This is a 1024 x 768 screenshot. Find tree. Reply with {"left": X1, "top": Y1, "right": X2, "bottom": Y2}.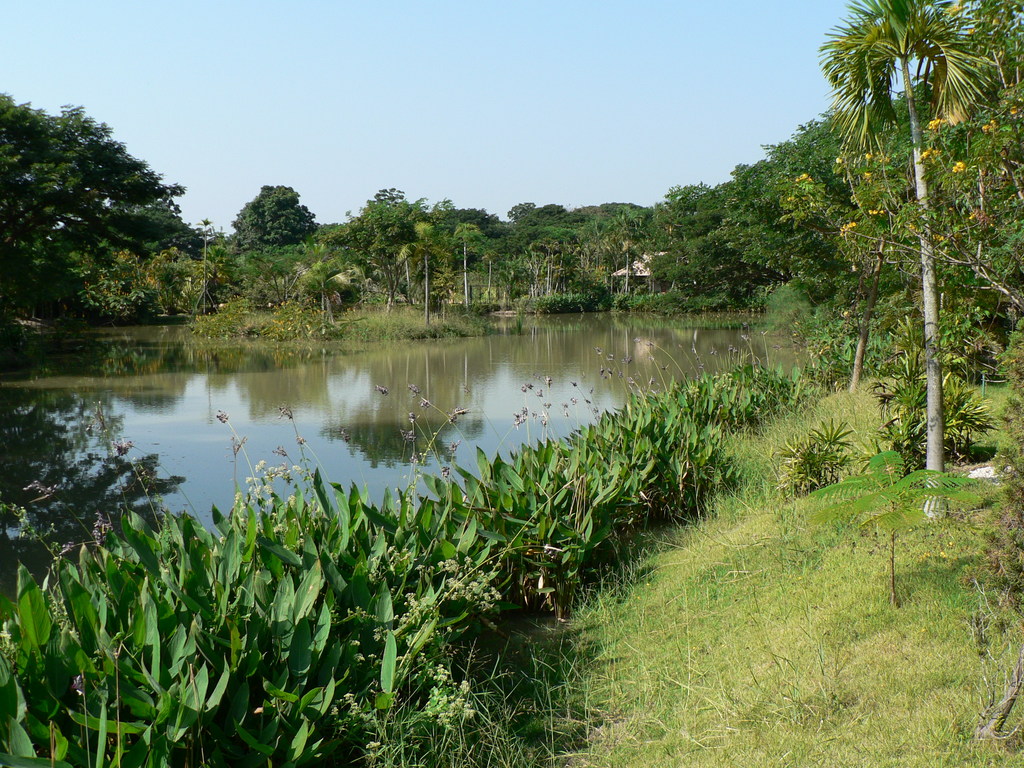
{"left": 817, "top": 0, "right": 1005, "bottom": 520}.
